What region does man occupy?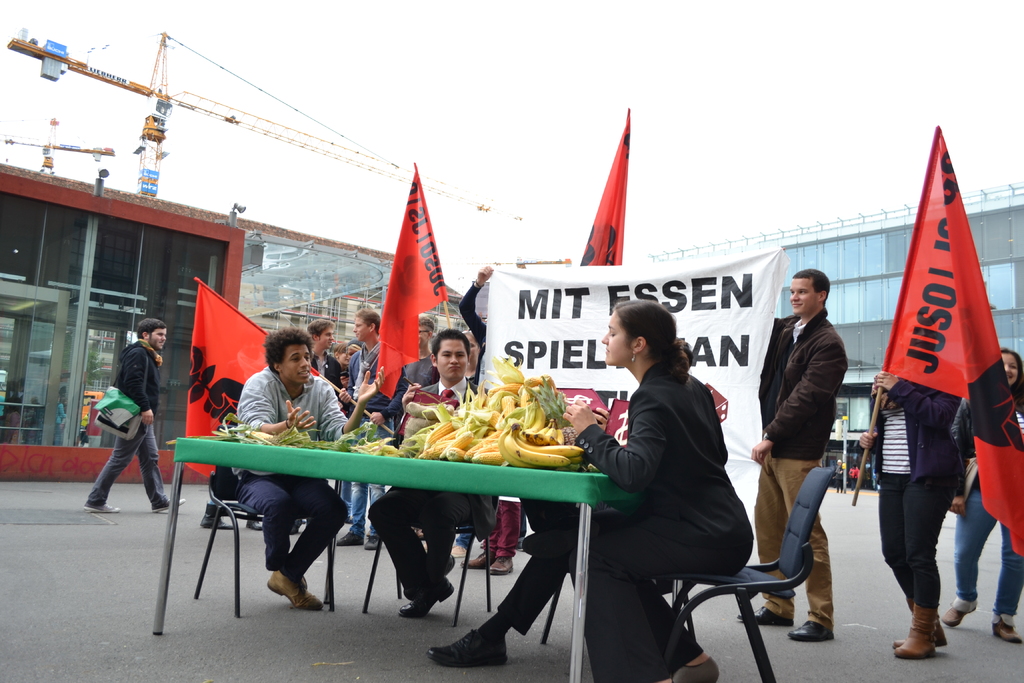
x1=747 y1=276 x2=845 y2=642.
